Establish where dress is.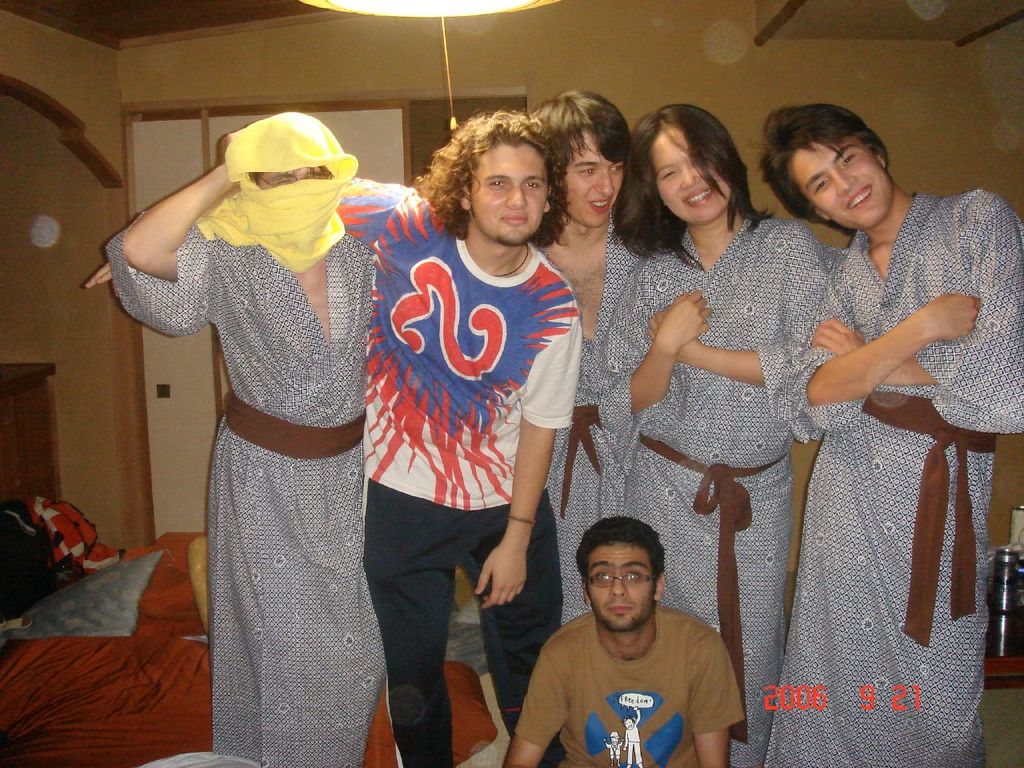
Established at (x1=530, y1=213, x2=654, y2=634).
